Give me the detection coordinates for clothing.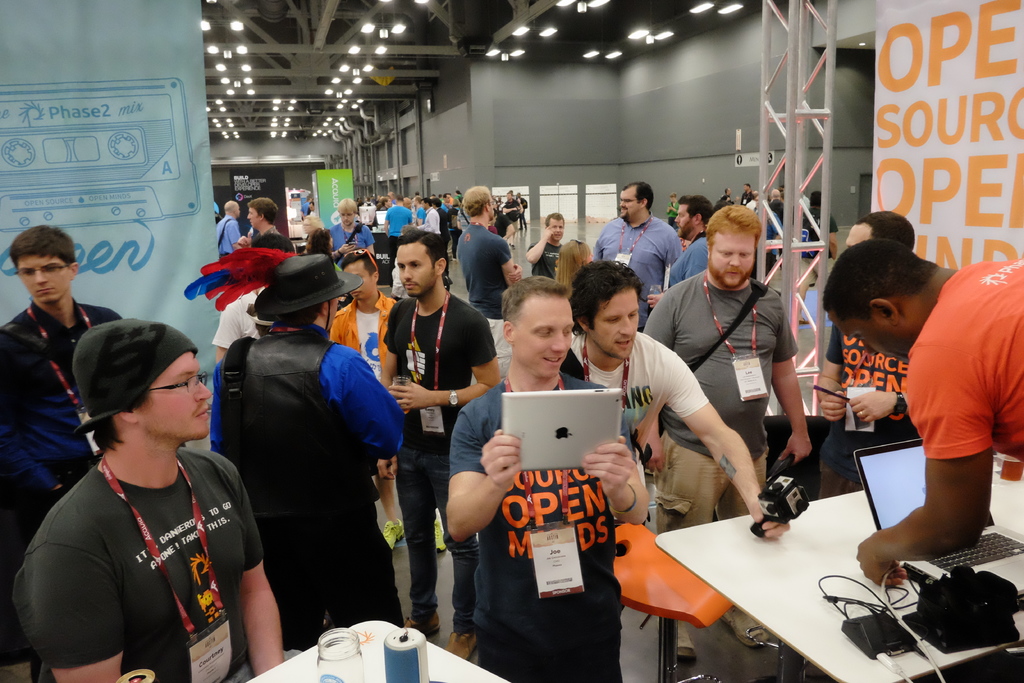
(211, 318, 409, 656).
